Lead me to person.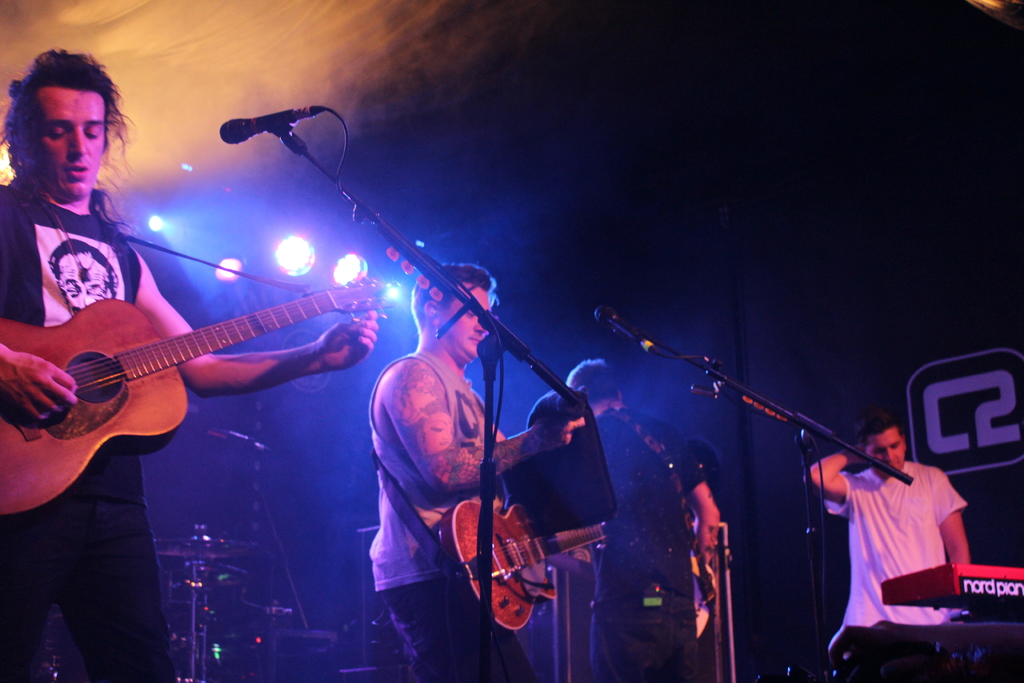
Lead to rect(811, 417, 968, 662).
